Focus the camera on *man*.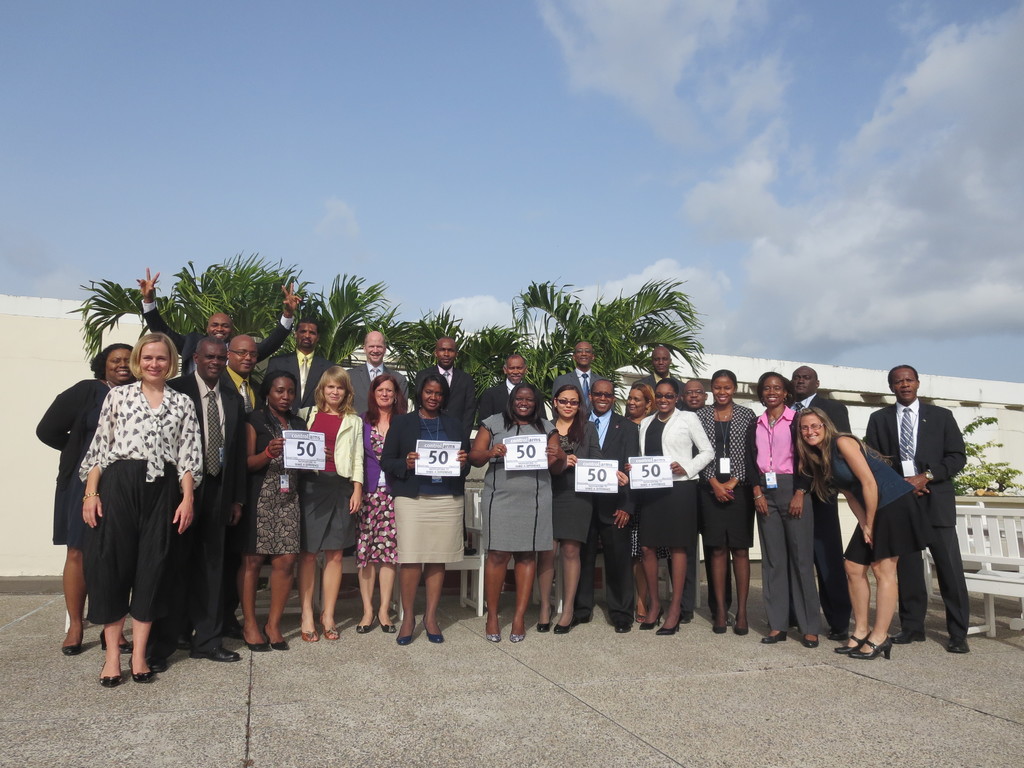
Focus region: <region>587, 378, 636, 635</region>.
